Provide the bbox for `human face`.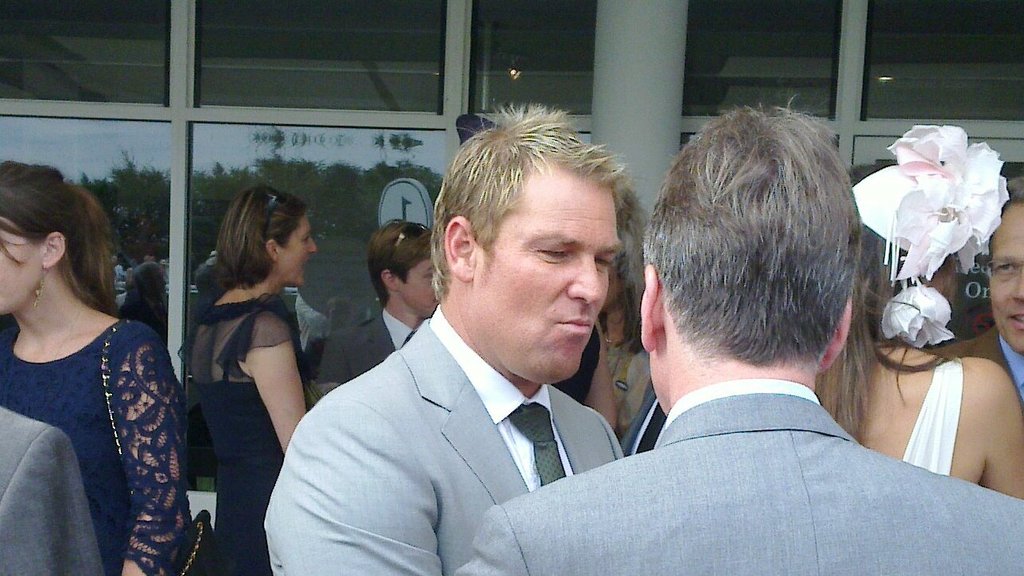
[479, 177, 622, 375].
